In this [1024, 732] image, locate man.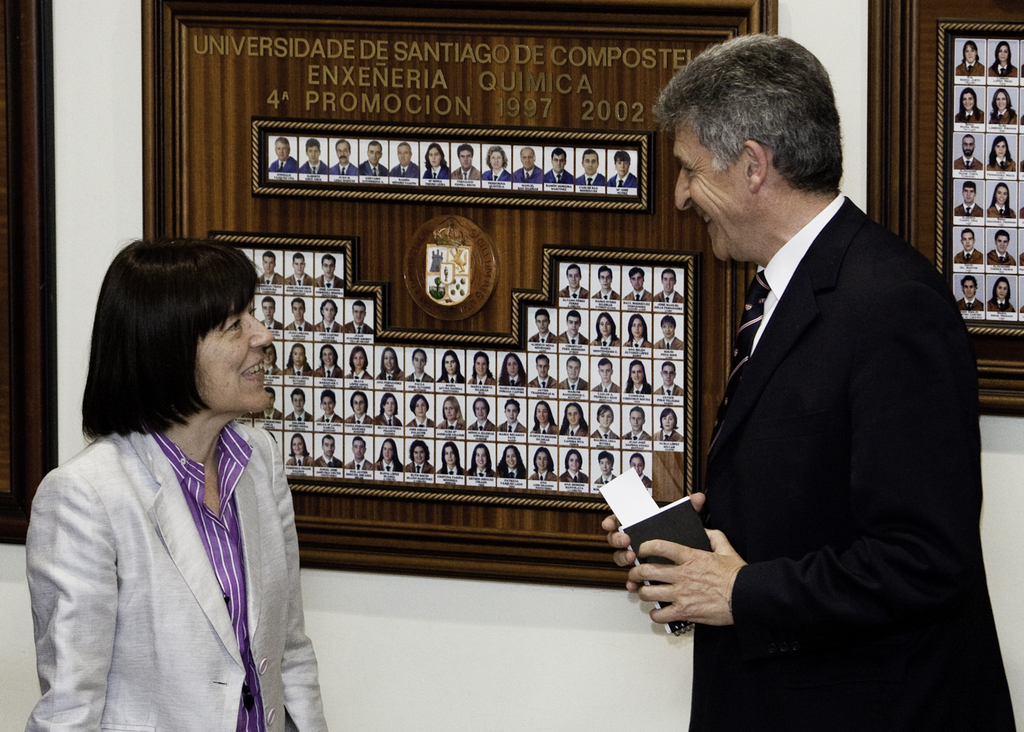
Bounding box: [541,150,575,184].
